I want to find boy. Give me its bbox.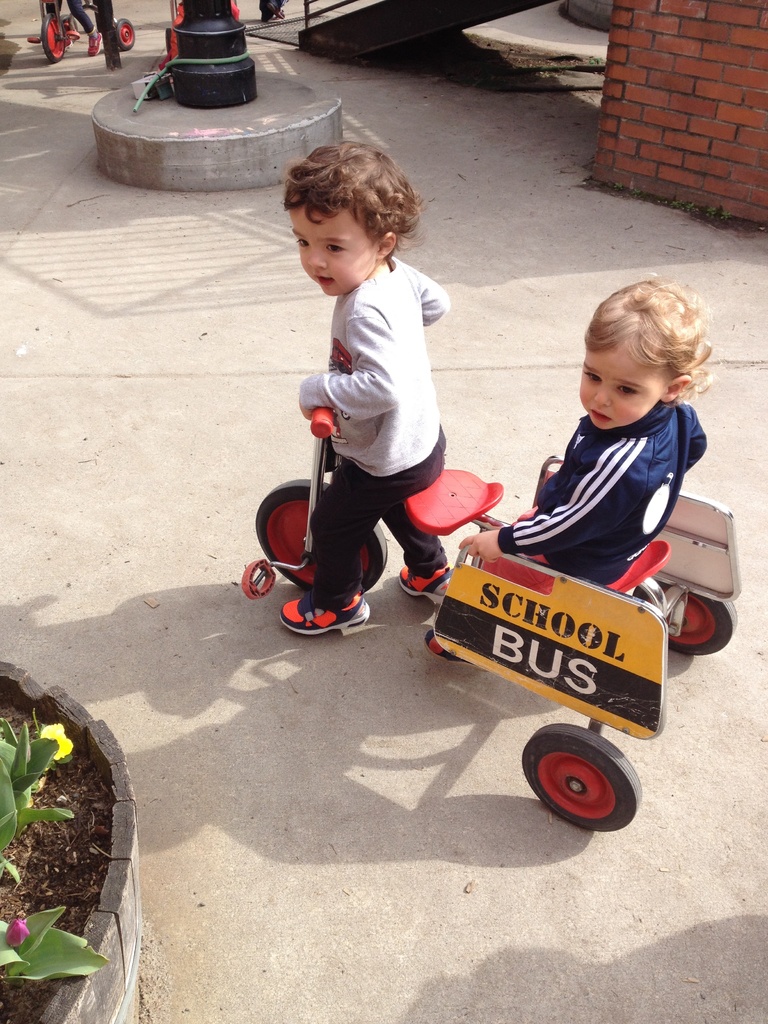
<bbox>424, 283, 712, 662</bbox>.
